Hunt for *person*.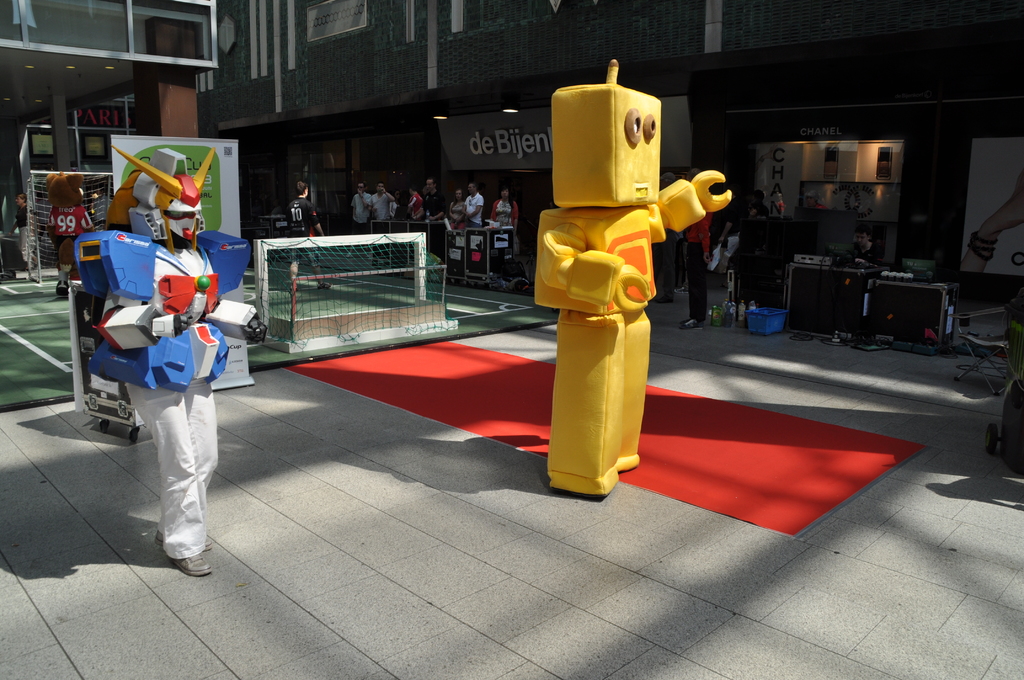
Hunted down at {"left": 460, "top": 181, "right": 487, "bottom": 234}.
